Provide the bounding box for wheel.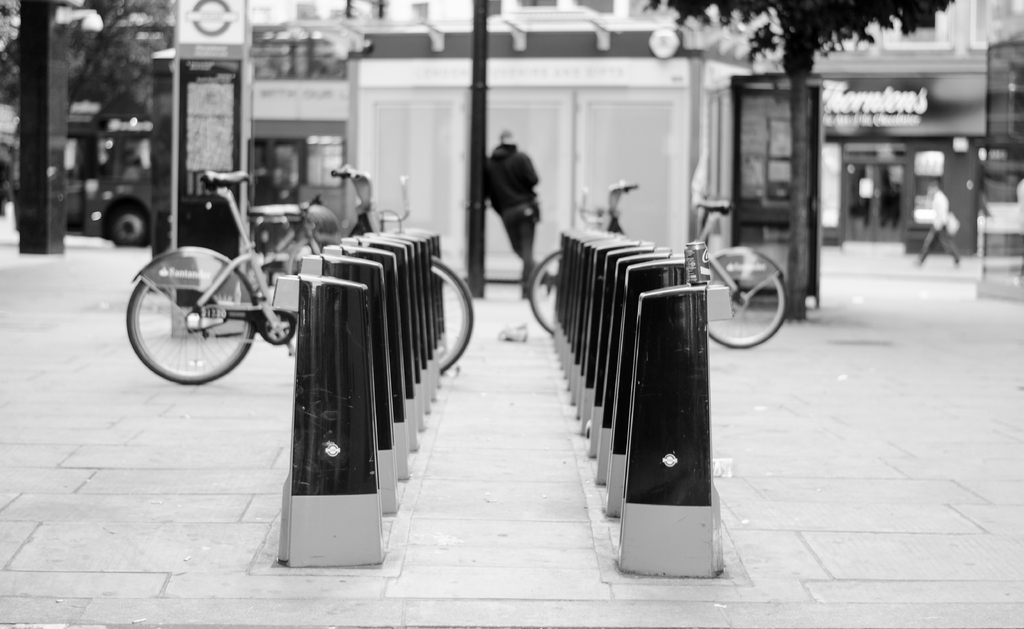
429/259/477/376.
